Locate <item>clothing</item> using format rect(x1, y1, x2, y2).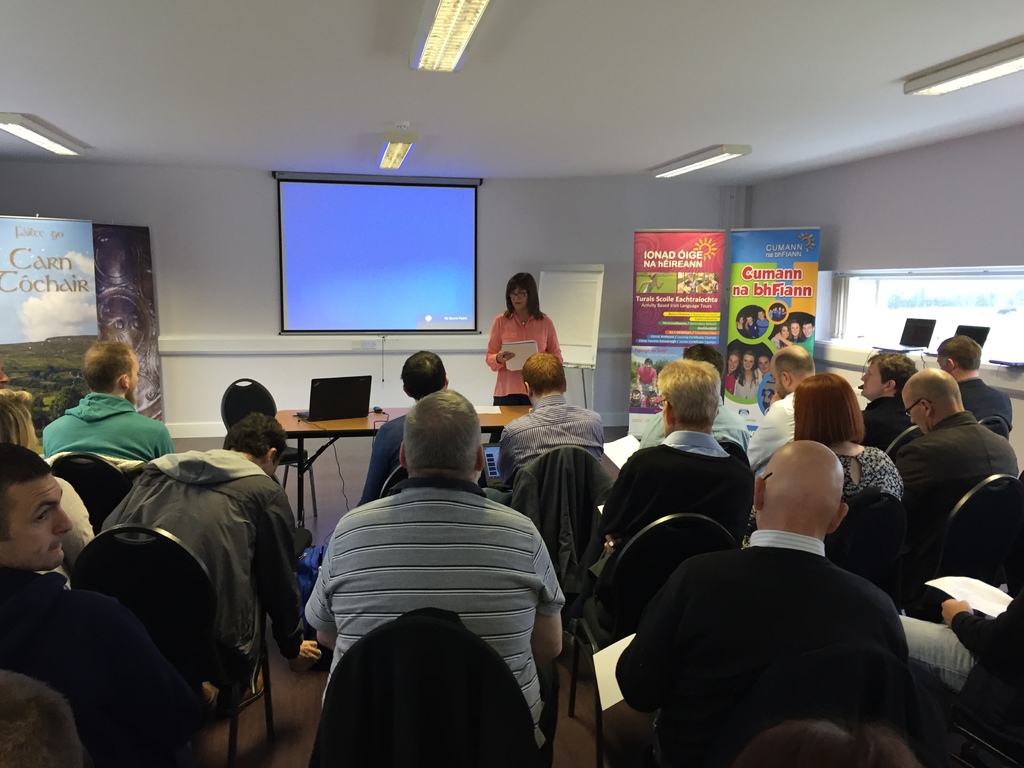
rect(897, 565, 1023, 715).
